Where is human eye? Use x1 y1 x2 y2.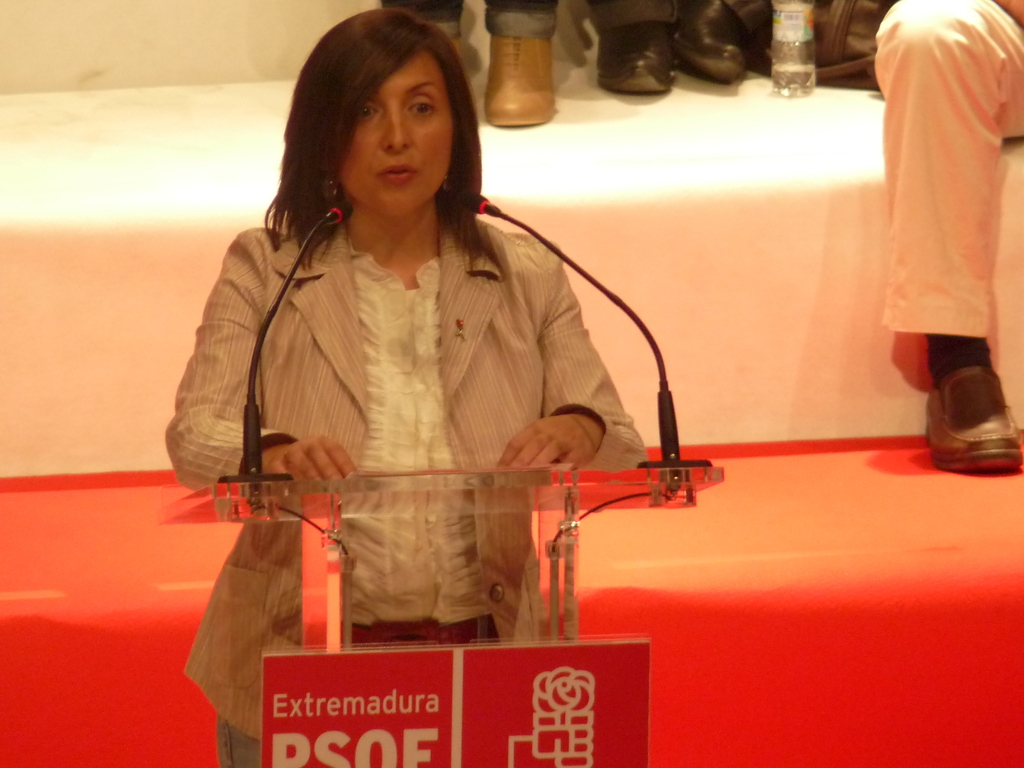
401 89 443 122.
